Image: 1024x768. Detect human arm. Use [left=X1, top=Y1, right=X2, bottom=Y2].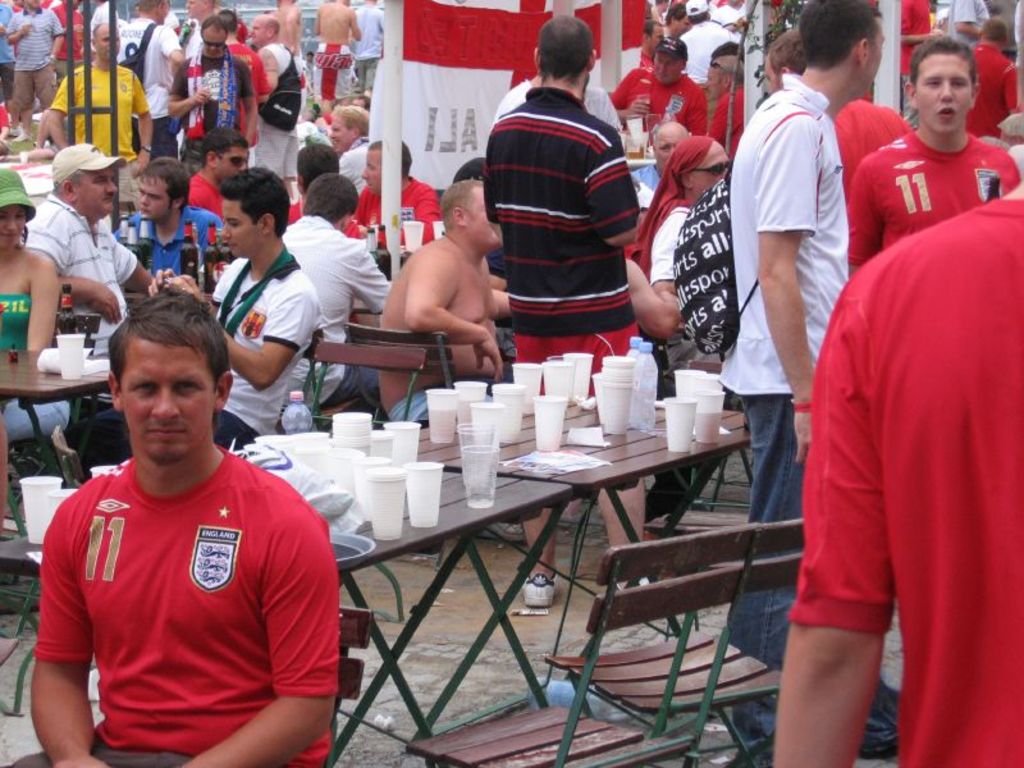
[left=152, top=22, right=187, bottom=86].
